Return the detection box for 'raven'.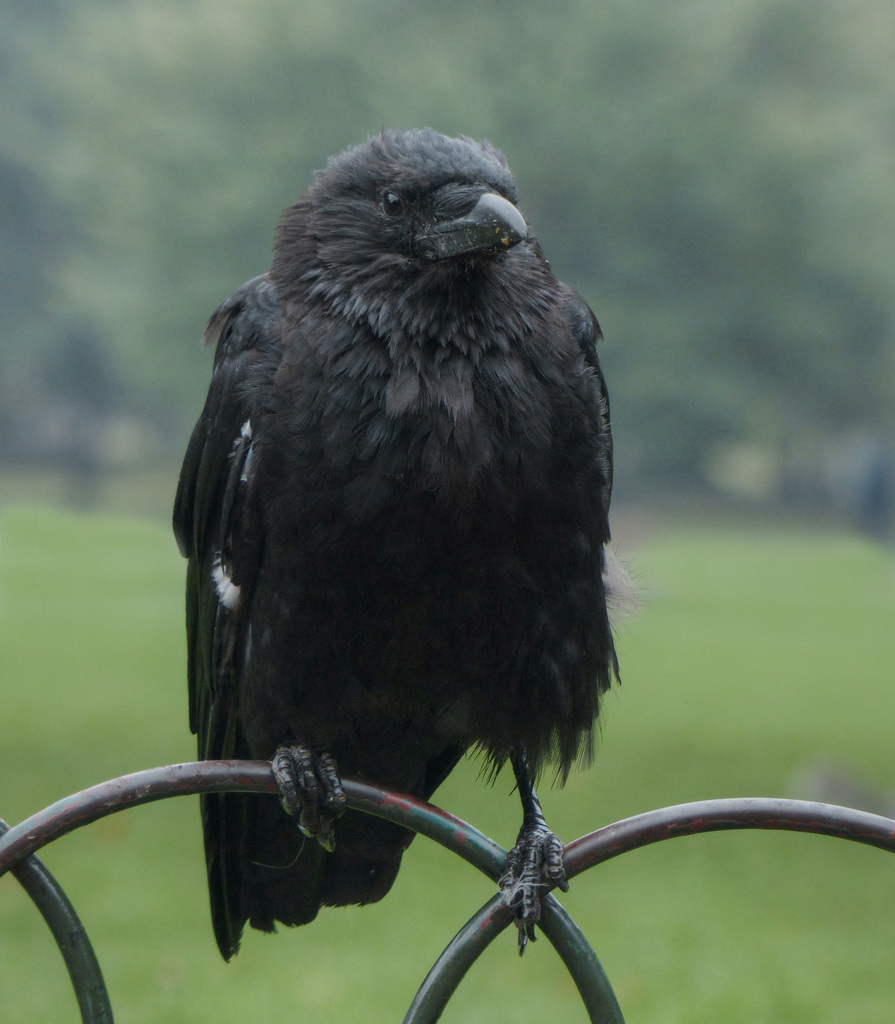
bbox(155, 145, 647, 957).
